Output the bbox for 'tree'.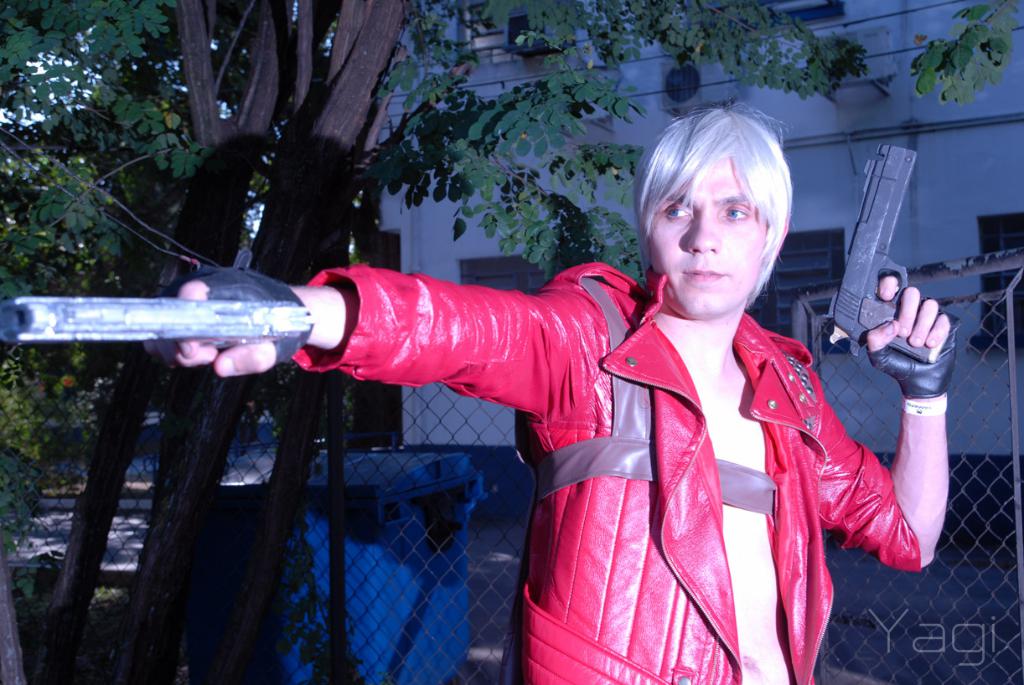
0 3 872 684.
